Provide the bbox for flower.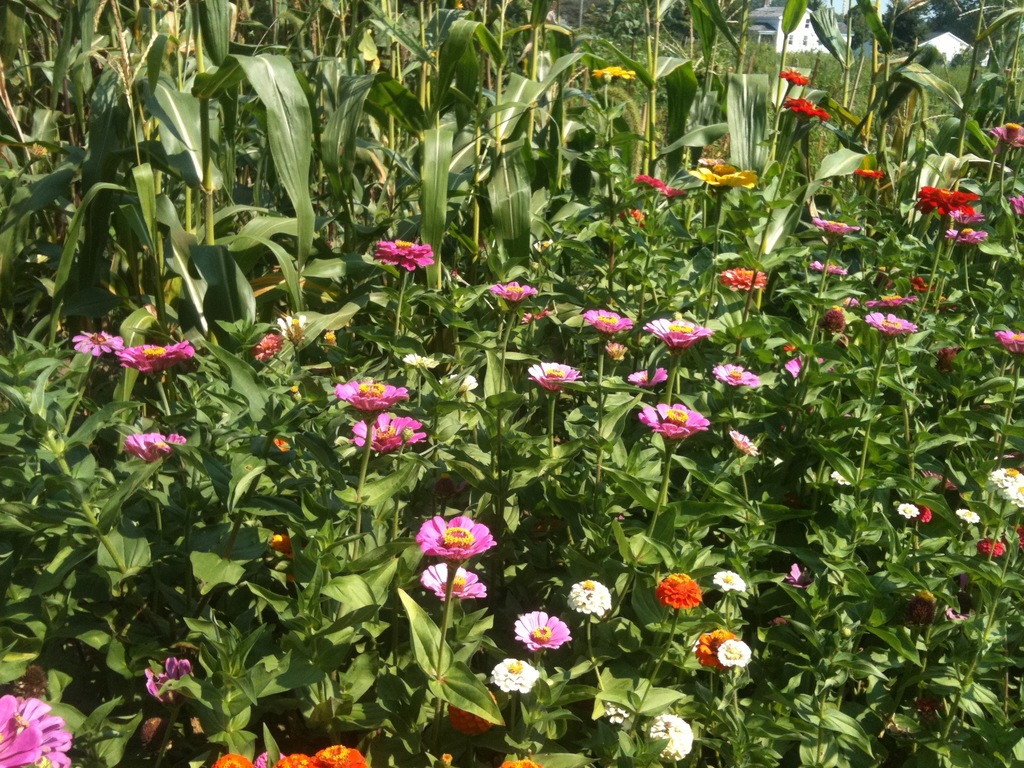
[x1=280, y1=750, x2=317, y2=767].
